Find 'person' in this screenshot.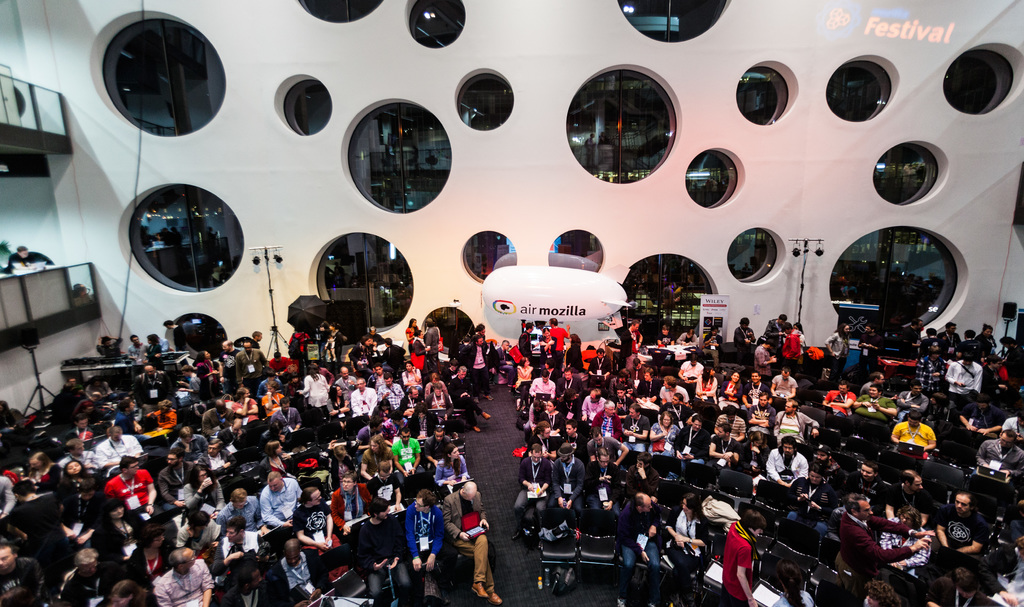
The bounding box for 'person' is {"x1": 793, "y1": 320, "x2": 806, "y2": 366}.
